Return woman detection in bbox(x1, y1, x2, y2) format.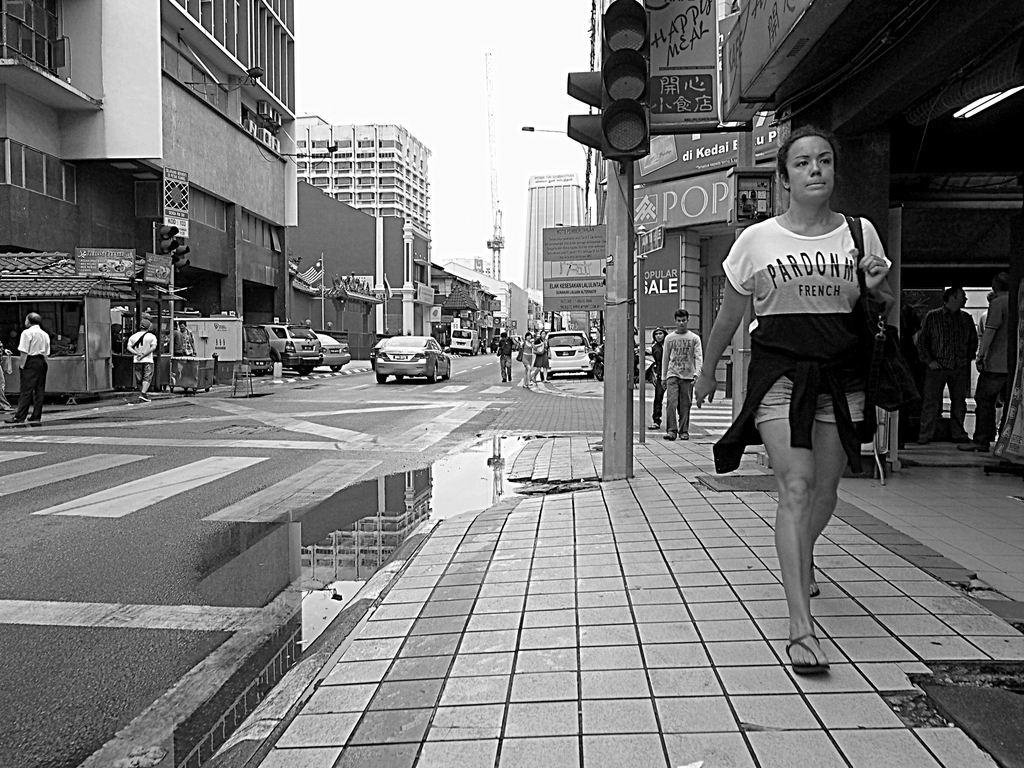
bbox(518, 330, 545, 389).
